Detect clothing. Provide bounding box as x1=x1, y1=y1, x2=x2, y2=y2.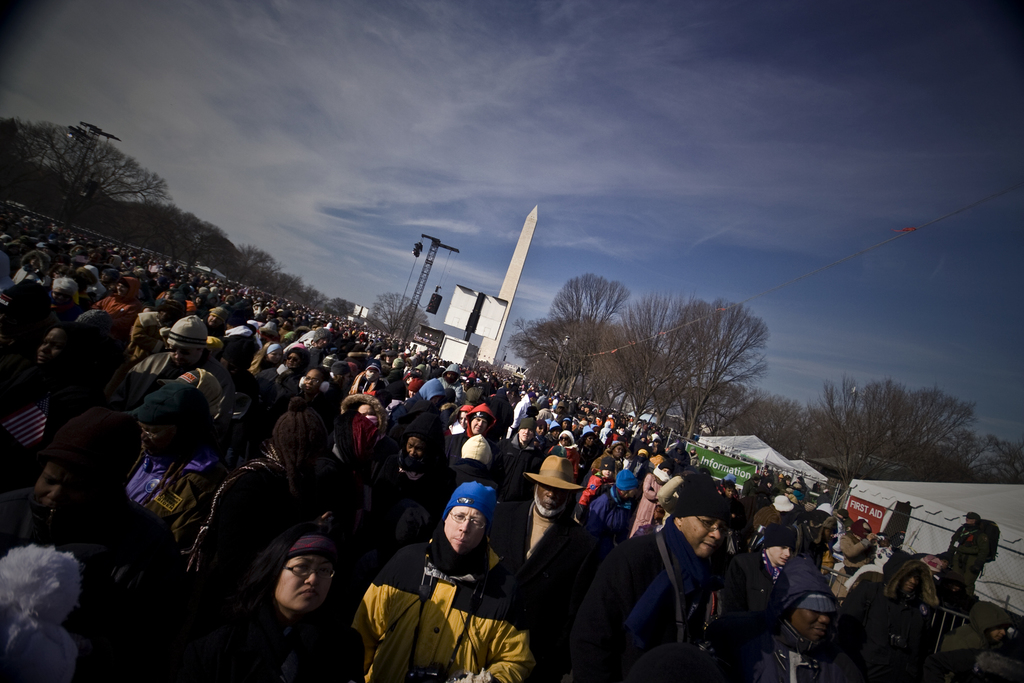
x1=350, y1=444, x2=452, y2=549.
